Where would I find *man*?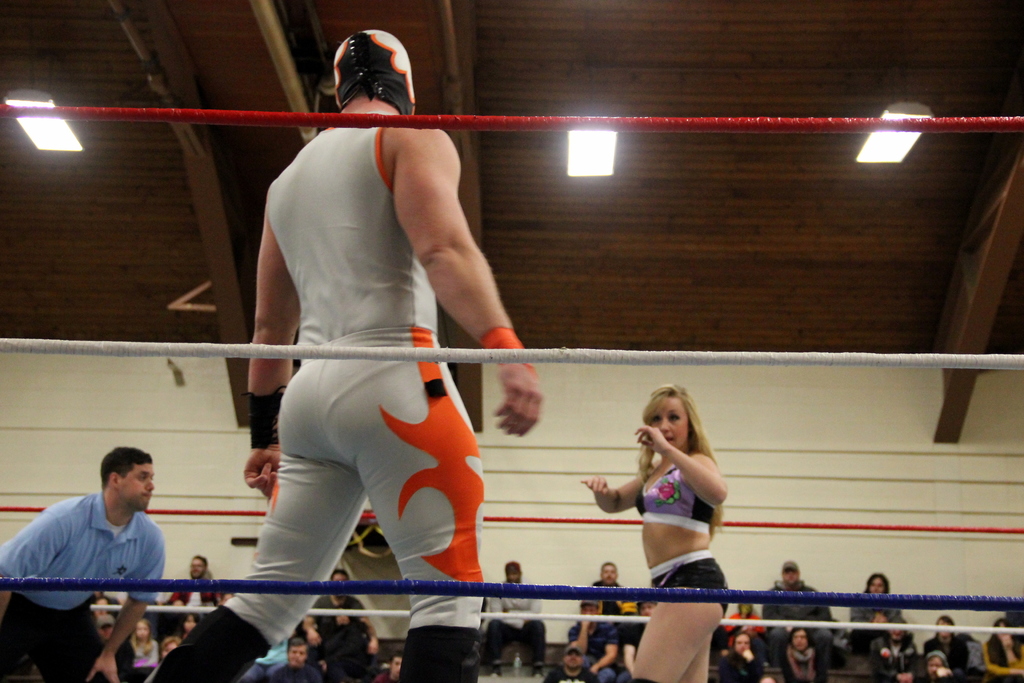
At crop(143, 26, 546, 682).
